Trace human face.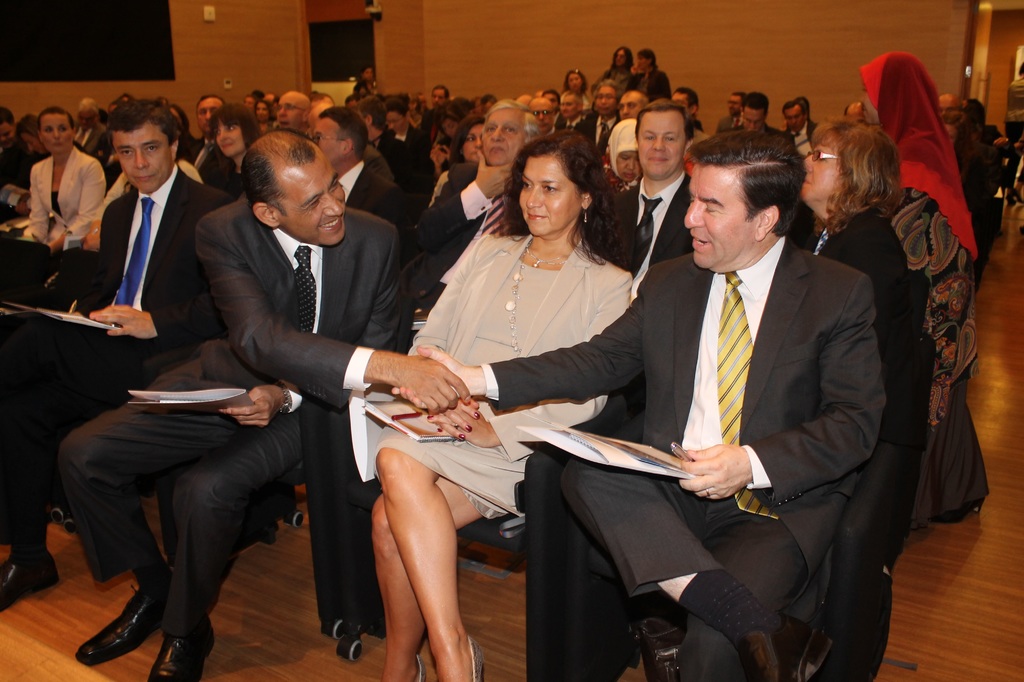
Traced to 214,120,244,158.
